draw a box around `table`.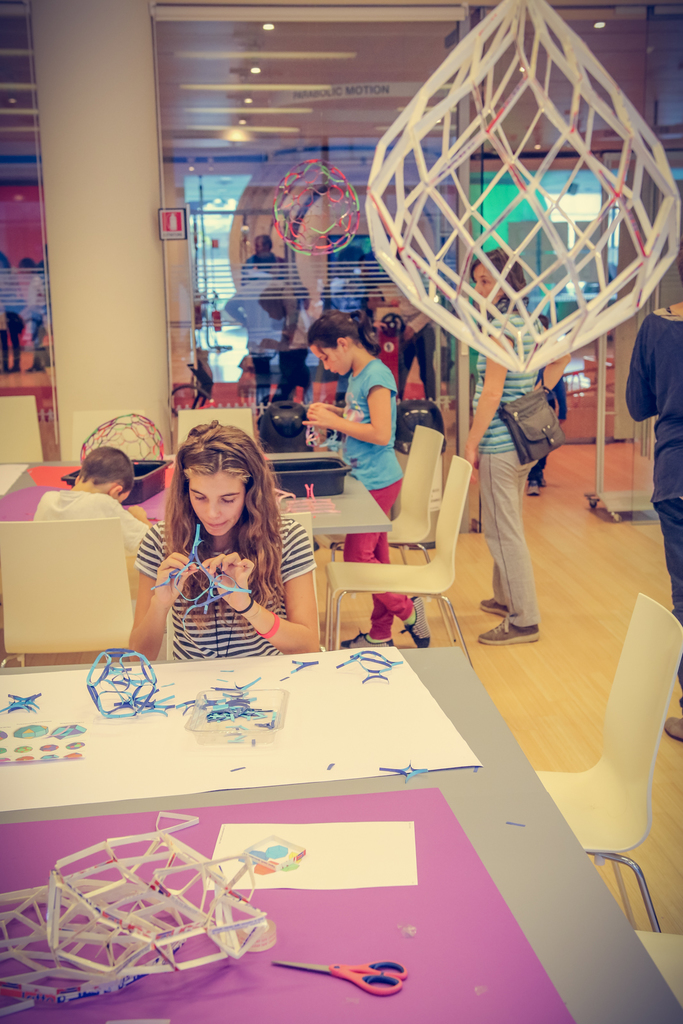
(left=0, top=457, right=388, bottom=534).
